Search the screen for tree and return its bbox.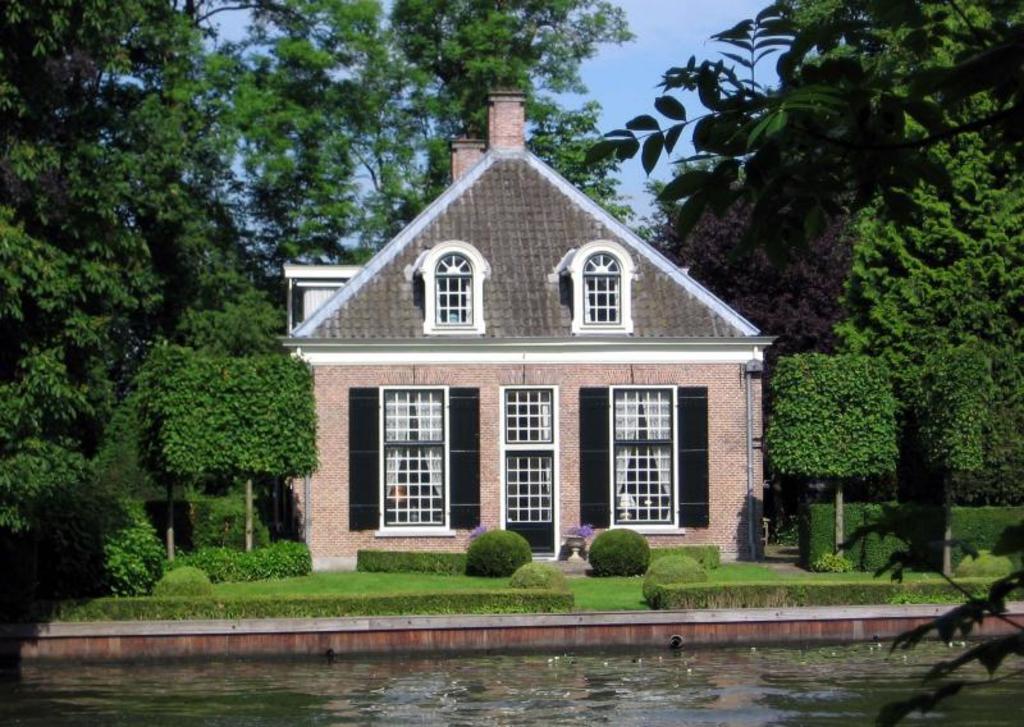
Found: crop(780, 0, 1023, 379).
